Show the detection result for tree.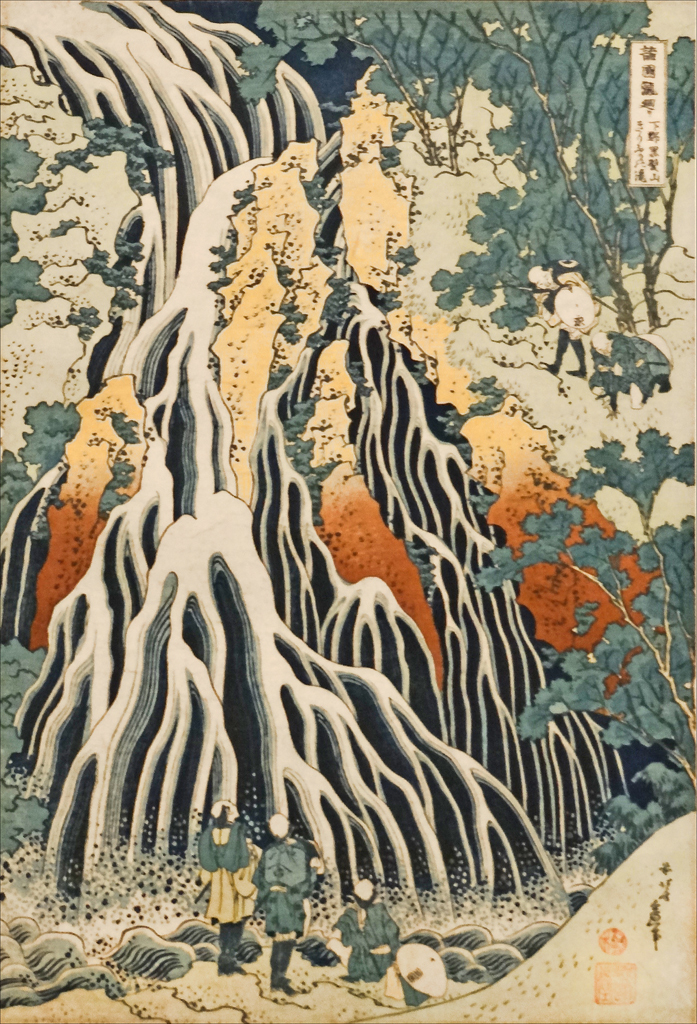
locate(242, 0, 696, 406).
